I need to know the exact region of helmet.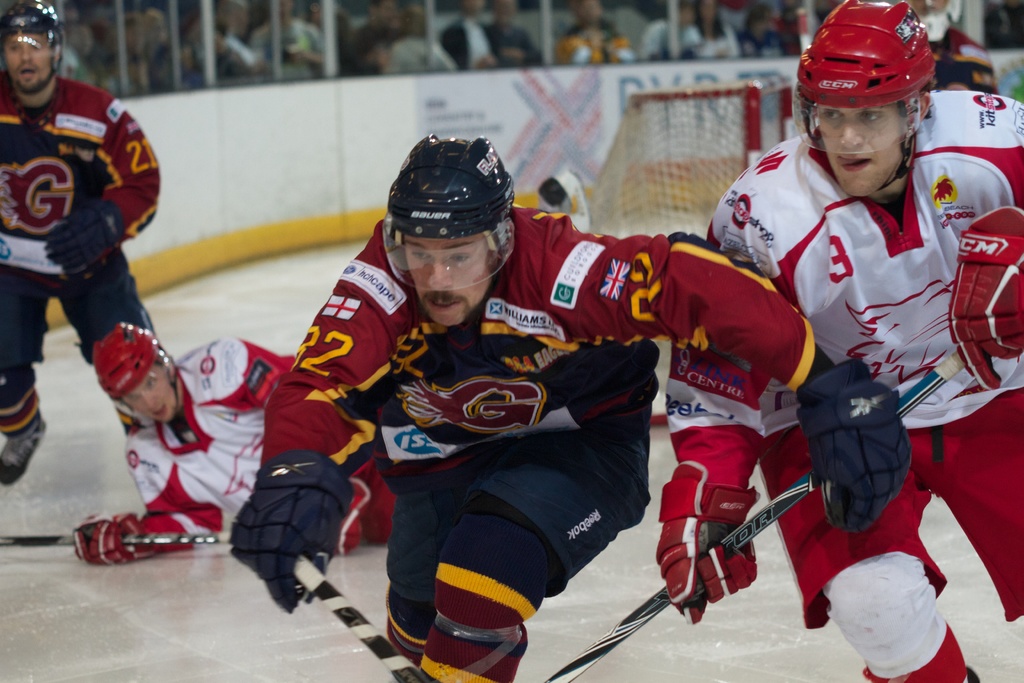
Region: bbox=[790, 0, 938, 194].
